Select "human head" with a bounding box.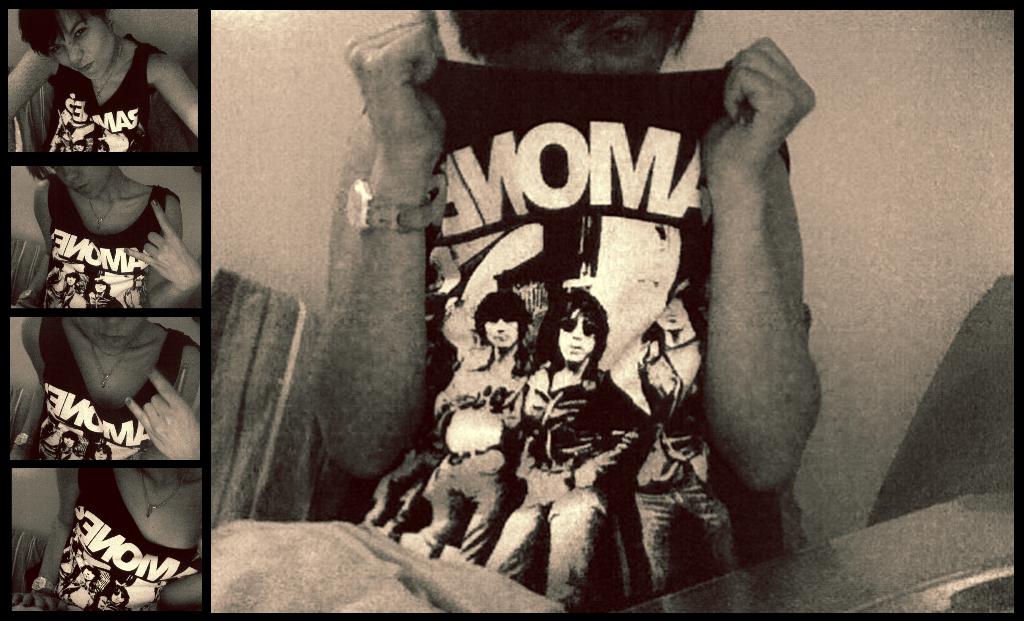
[59, 127, 74, 143].
